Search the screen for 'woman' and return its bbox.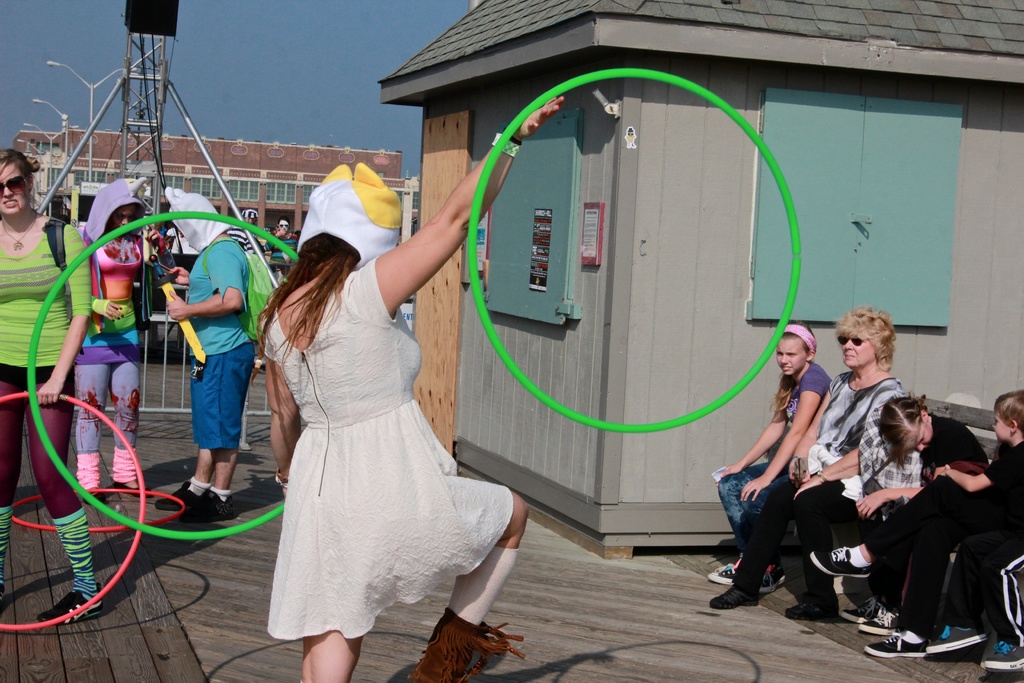
Found: [x1=79, y1=176, x2=163, y2=502].
